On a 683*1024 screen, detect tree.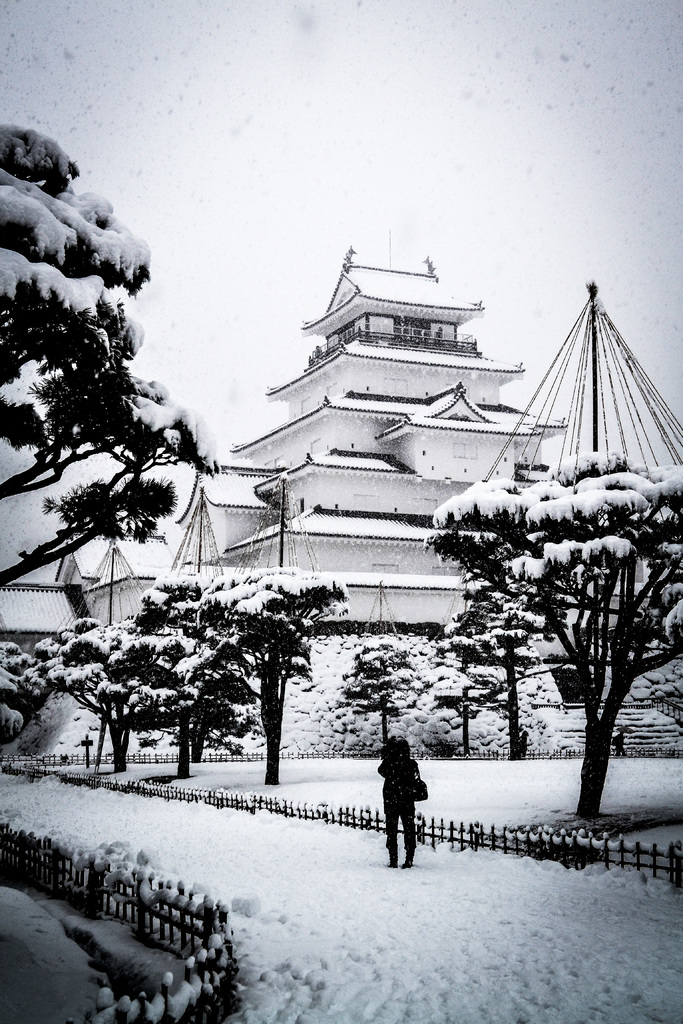
pyautogui.locateOnScreen(433, 575, 561, 762).
